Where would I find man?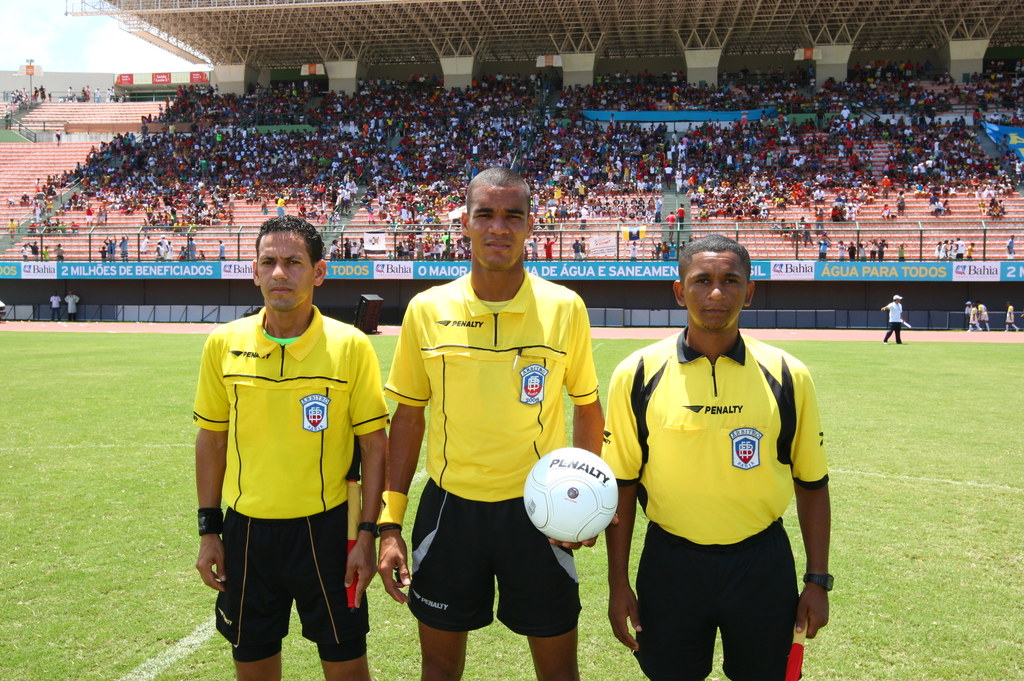
At 50, 291, 61, 323.
